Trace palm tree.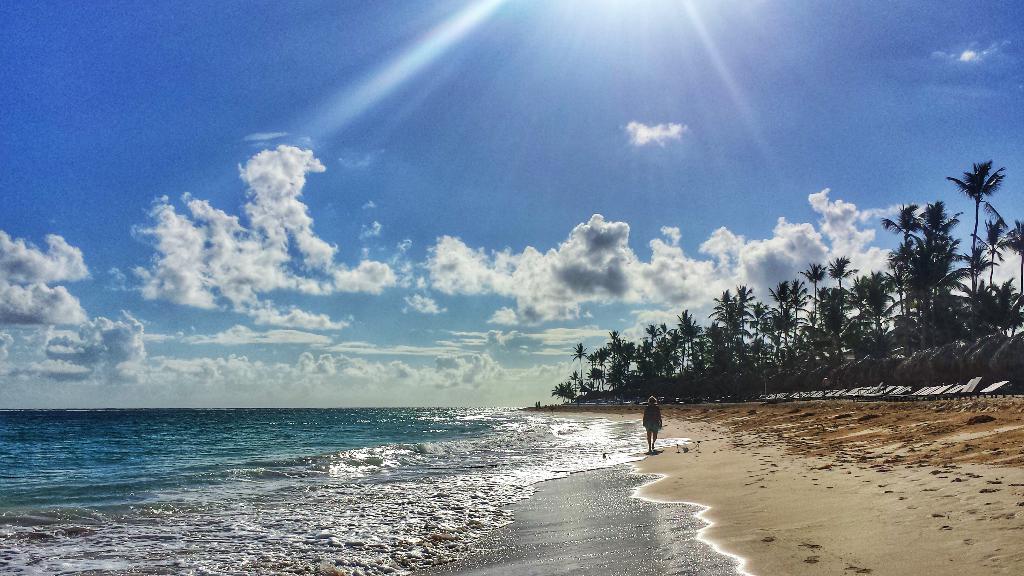
Traced to [x1=783, y1=279, x2=794, y2=342].
